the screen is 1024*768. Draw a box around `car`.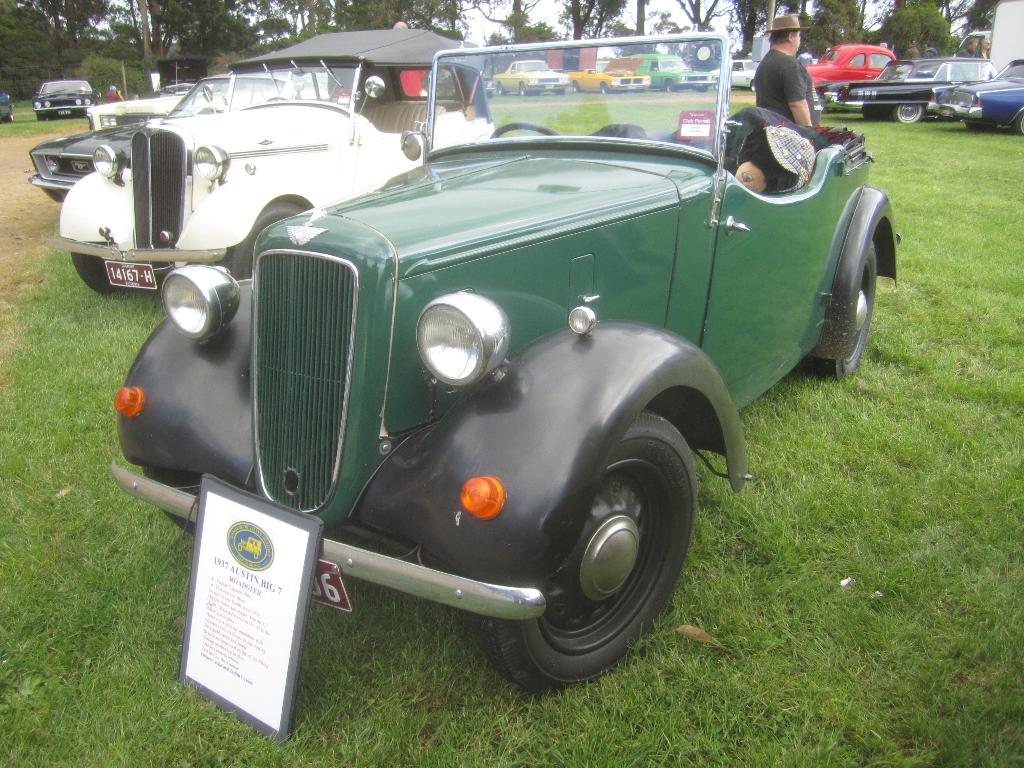
[564, 50, 652, 97].
